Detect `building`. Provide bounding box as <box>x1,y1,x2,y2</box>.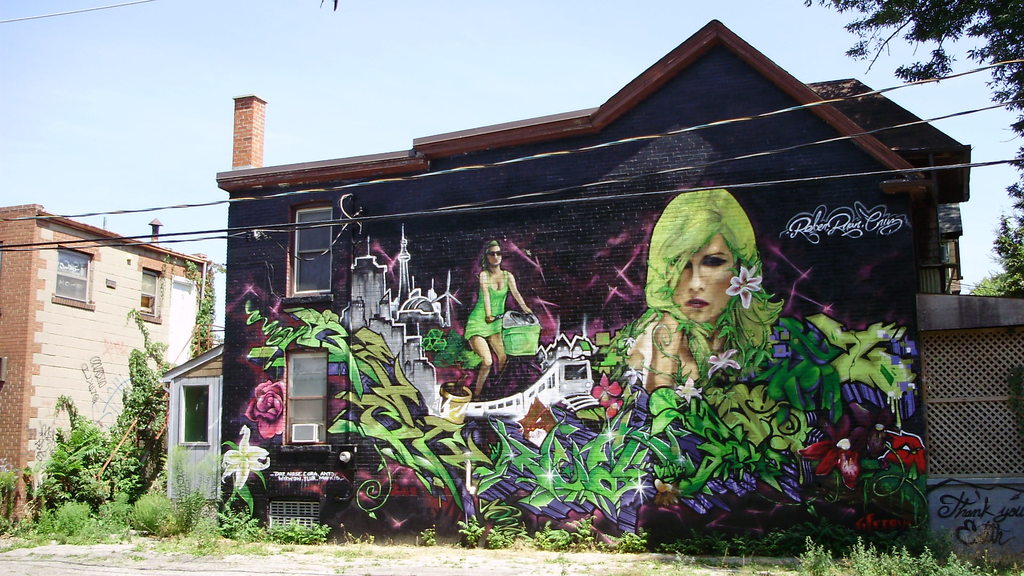
<box>0,205,224,532</box>.
